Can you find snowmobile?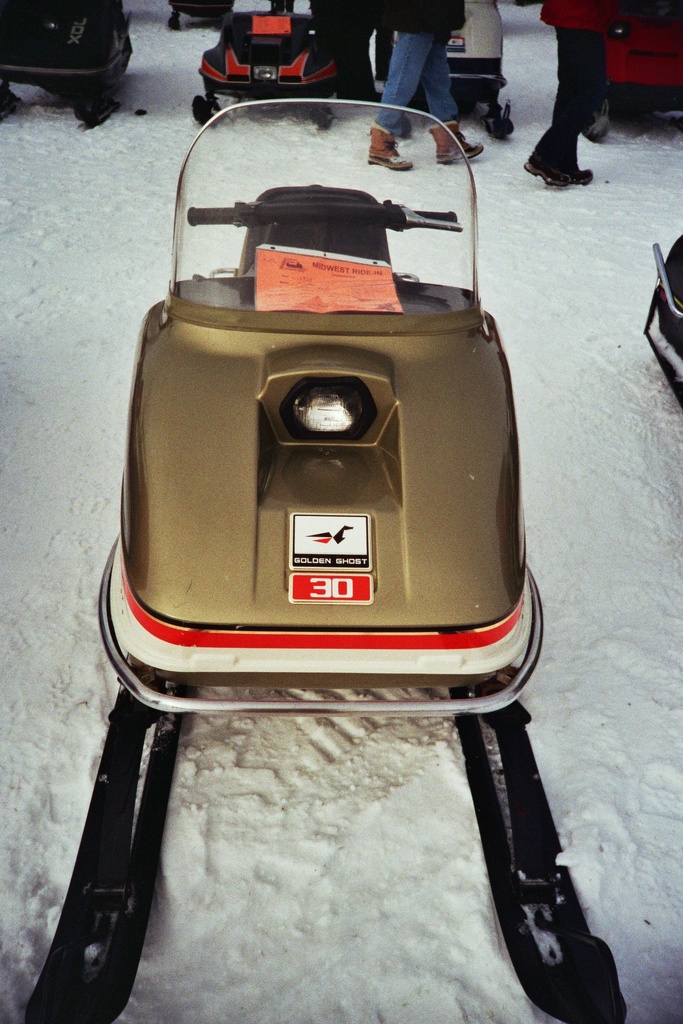
Yes, bounding box: box(190, 0, 337, 129).
